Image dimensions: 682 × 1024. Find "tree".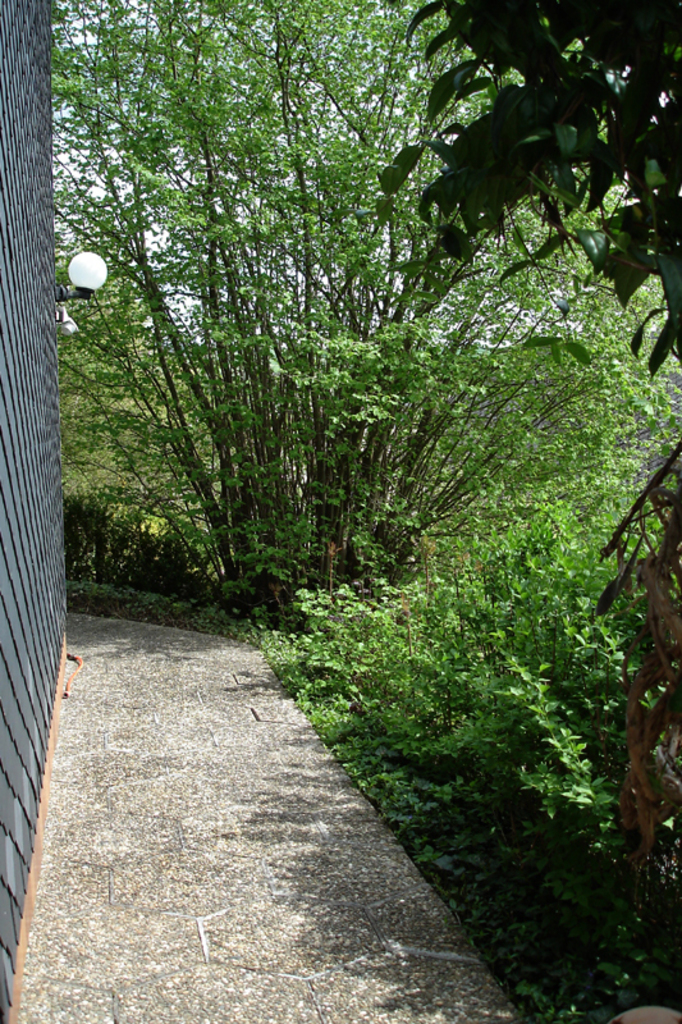
crop(360, 0, 650, 355).
